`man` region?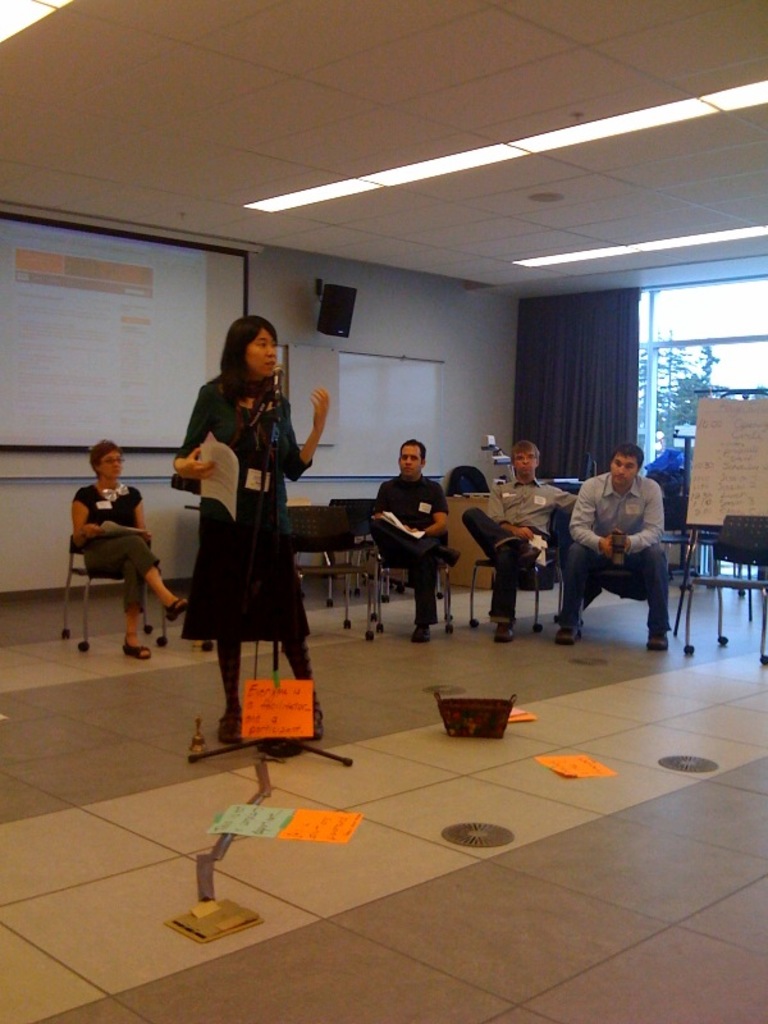
{"left": 366, "top": 438, "right": 461, "bottom": 643}
